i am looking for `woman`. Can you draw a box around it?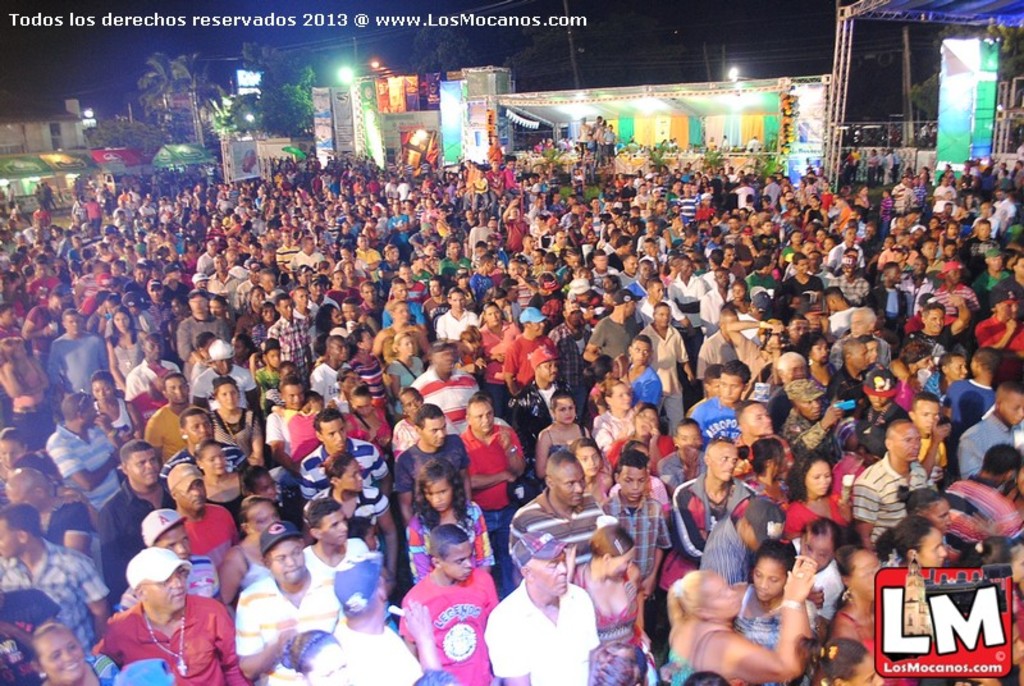
Sure, the bounding box is box=[879, 520, 948, 567].
